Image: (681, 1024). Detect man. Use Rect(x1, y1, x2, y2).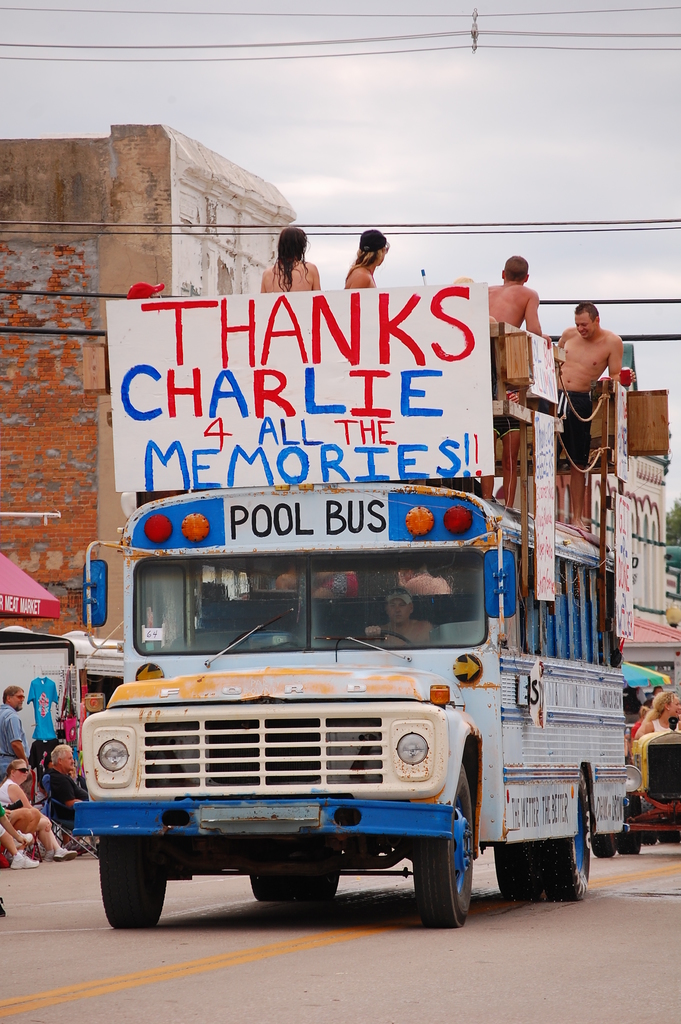
Rect(38, 740, 105, 844).
